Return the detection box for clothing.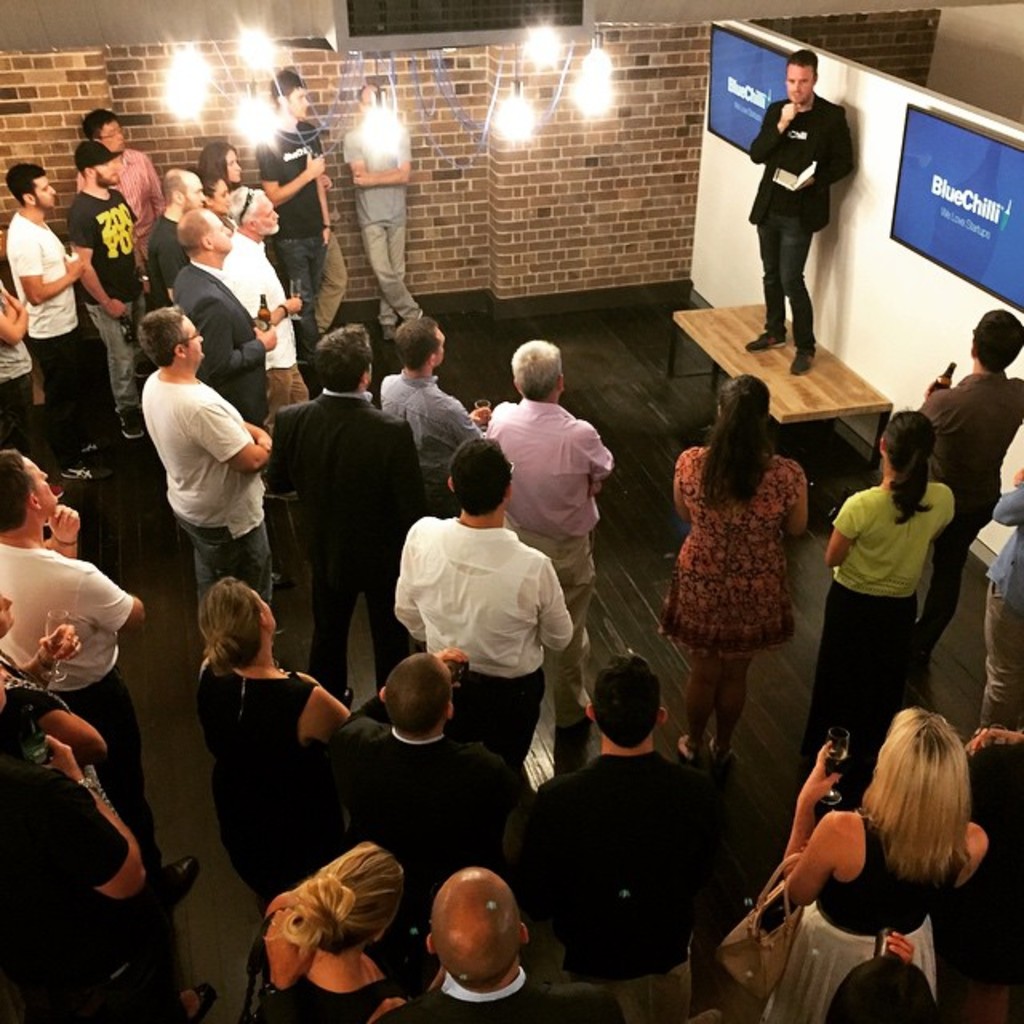
[x1=750, y1=85, x2=859, y2=352].
